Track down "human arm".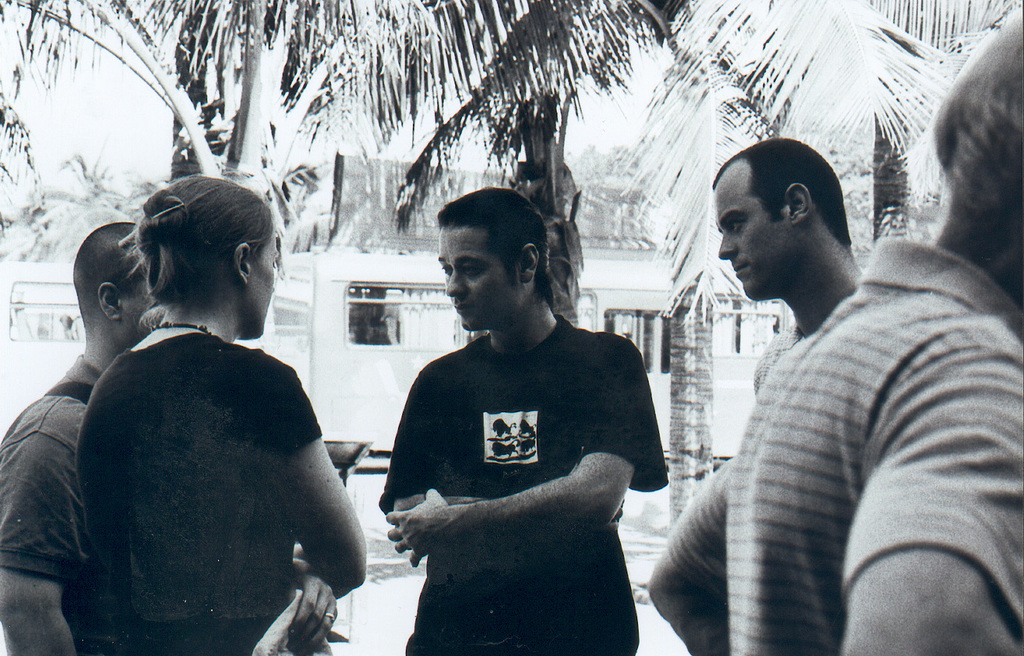
Tracked to {"left": 0, "top": 420, "right": 80, "bottom": 655}.
